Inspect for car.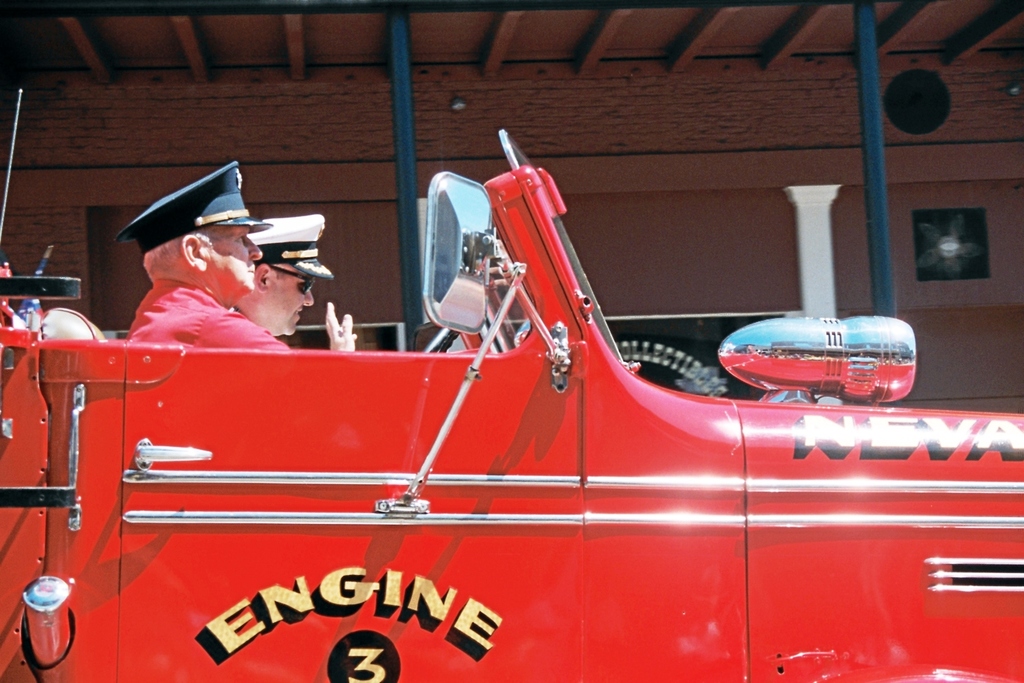
Inspection: box=[0, 122, 1023, 682].
